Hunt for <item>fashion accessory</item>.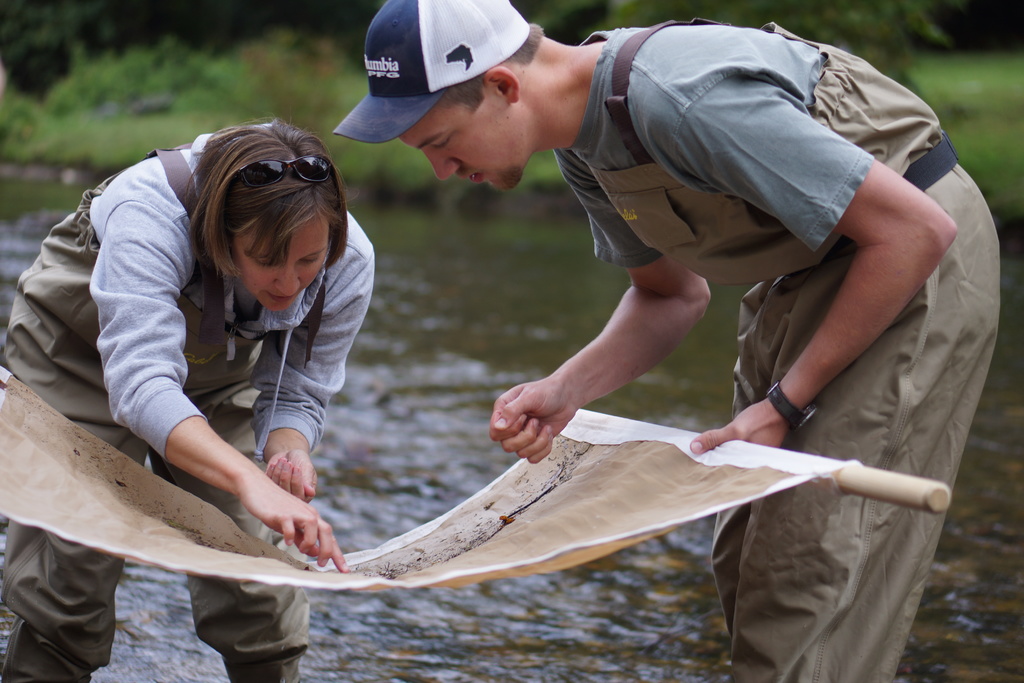
Hunted down at {"x1": 332, "y1": 0, "x2": 529, "y2": 139}.
